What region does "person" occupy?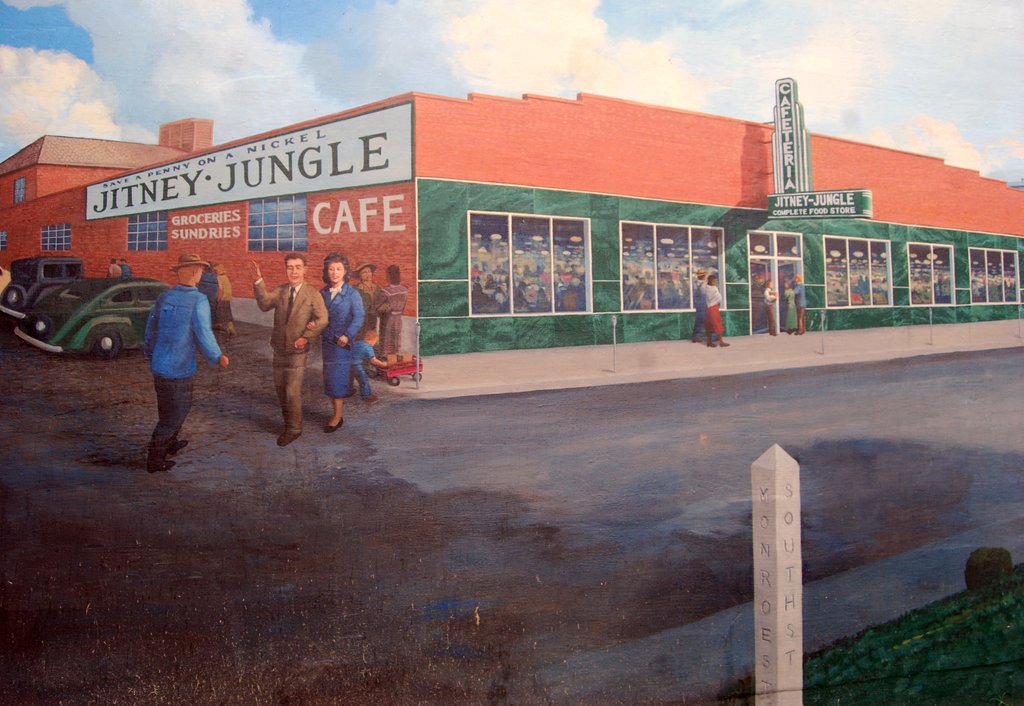
790/269/811/335.
